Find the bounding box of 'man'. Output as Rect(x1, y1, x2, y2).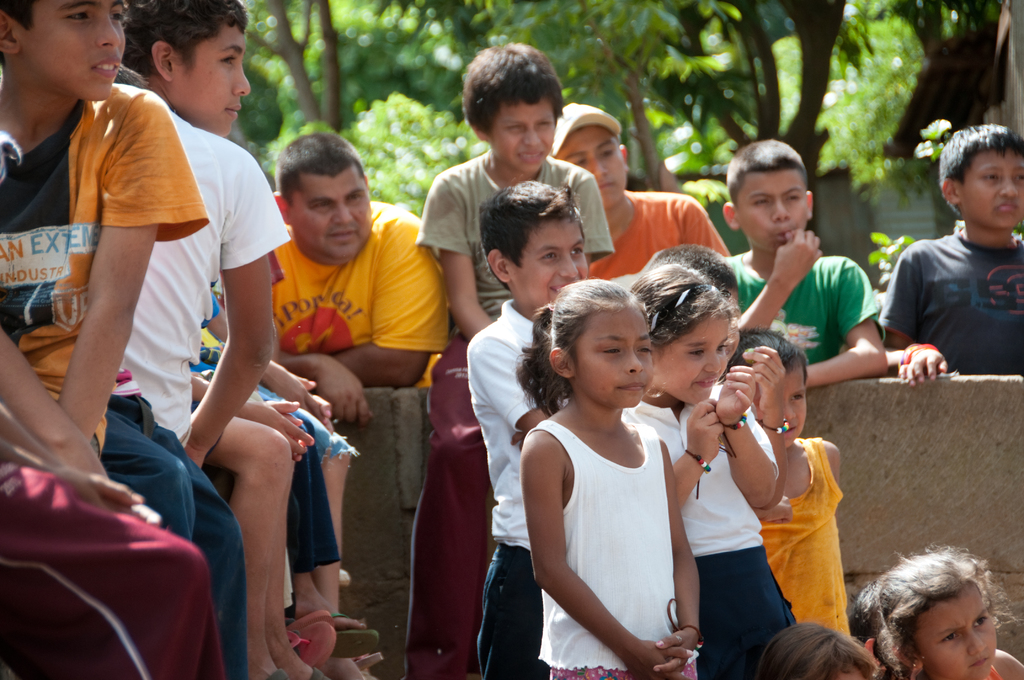
Rect(547, 102, 730, 289).
